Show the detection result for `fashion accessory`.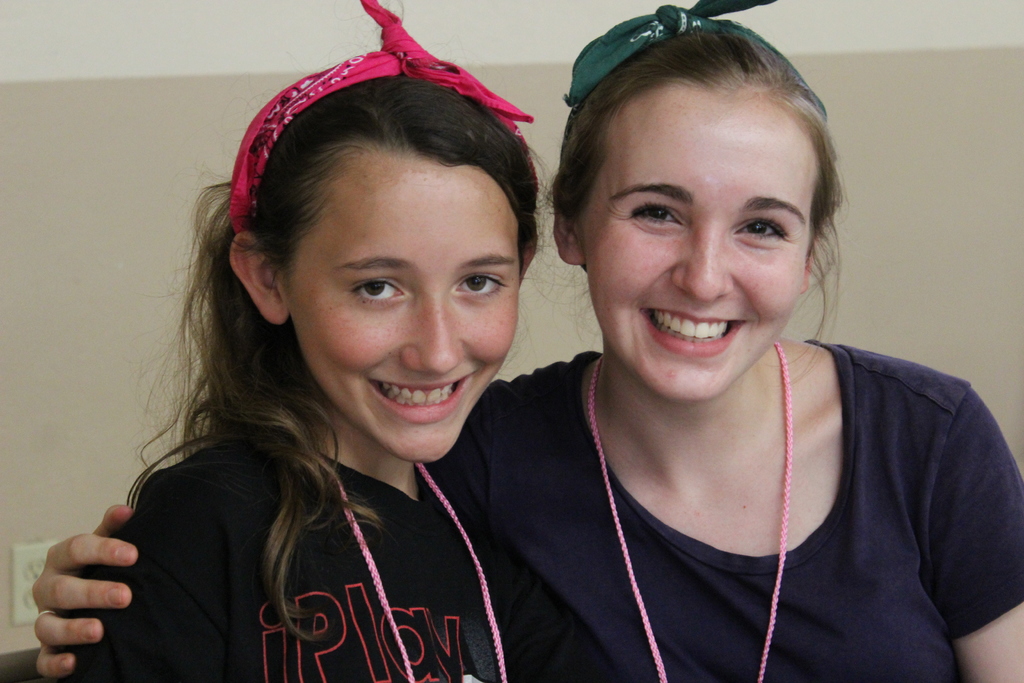
<bbox>559, 0, 781, 110</bbox>.
